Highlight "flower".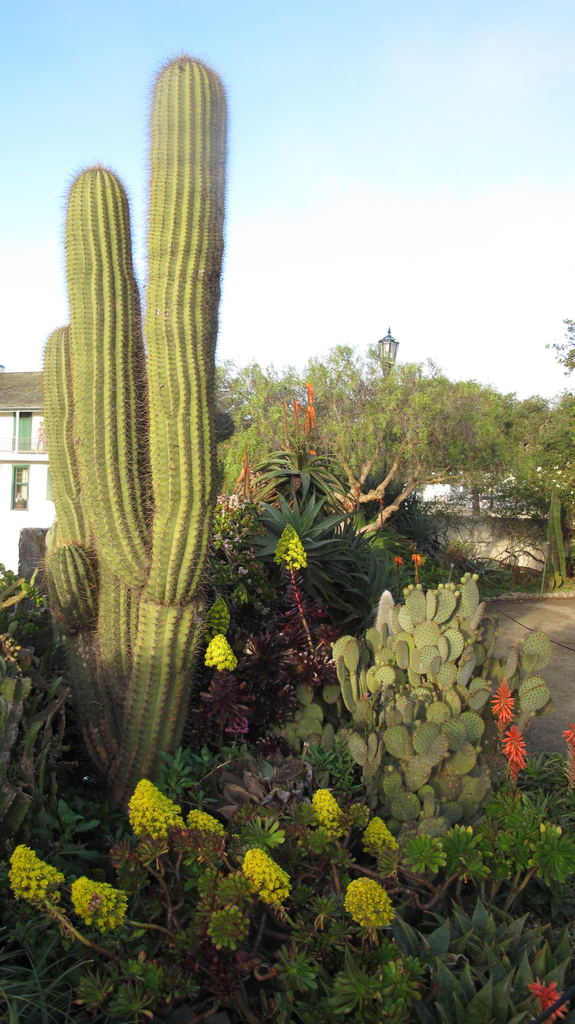
Highlighted region: 393, 553, 405, 567.
